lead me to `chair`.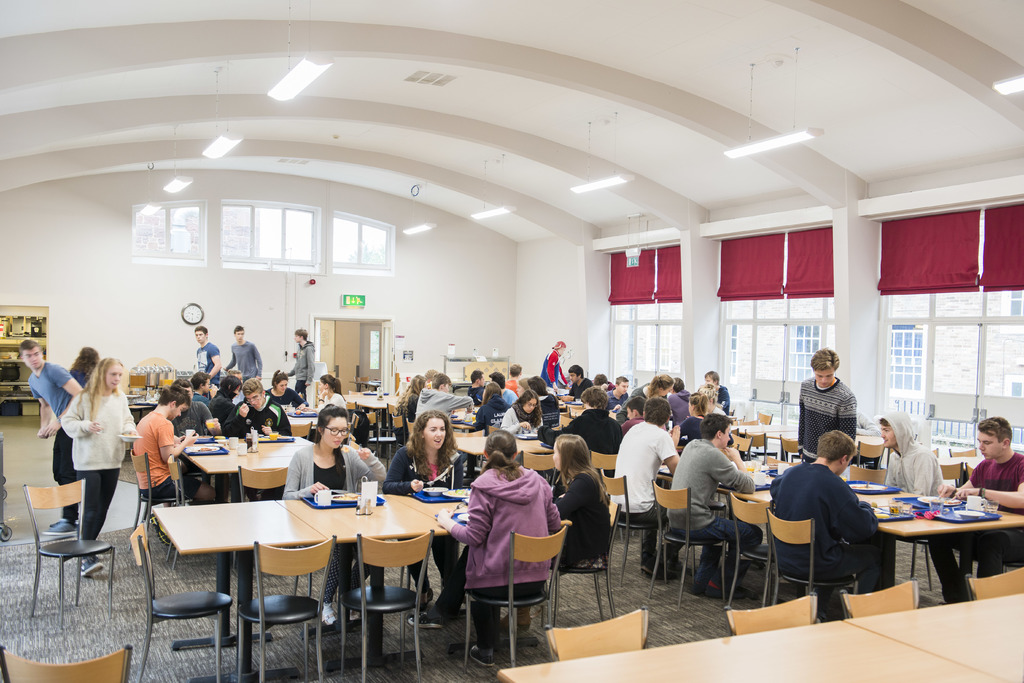
Lead to [0, 647, 135, 682].
